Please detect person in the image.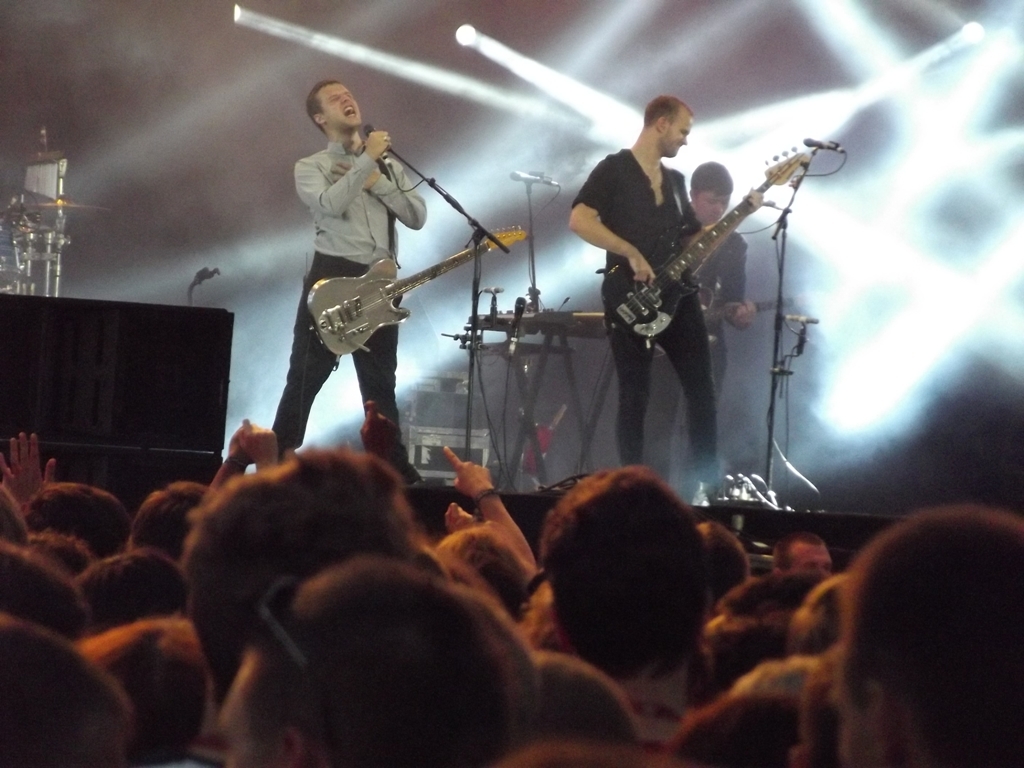
(left=569, top=89, right=763, bottom=505).
